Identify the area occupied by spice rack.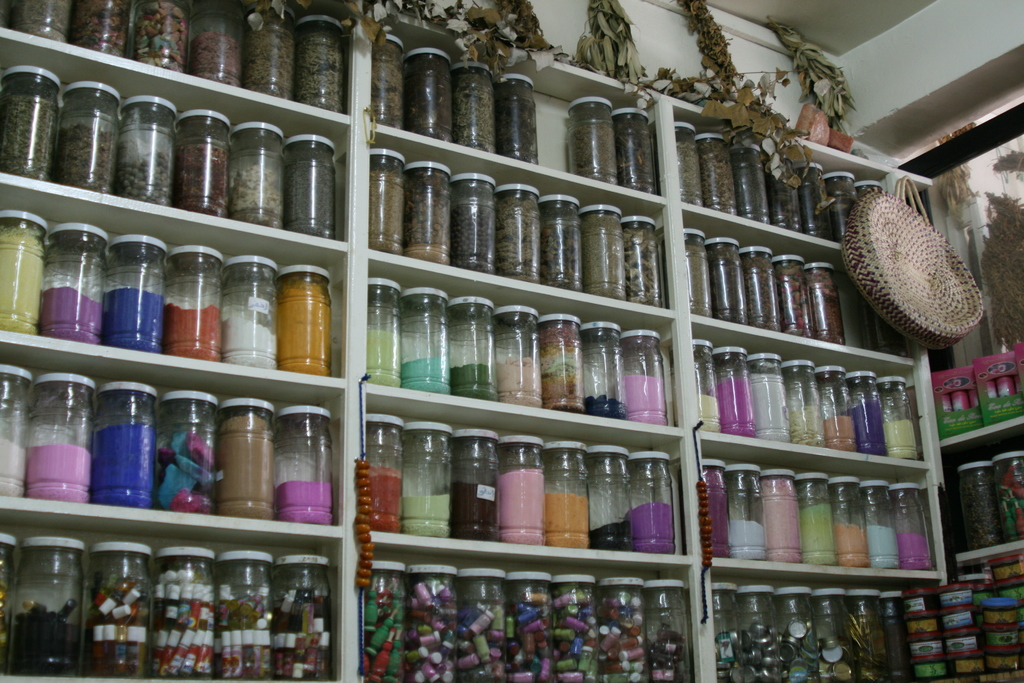
Area: left=927, top=334, right=1023, bottom=568.
